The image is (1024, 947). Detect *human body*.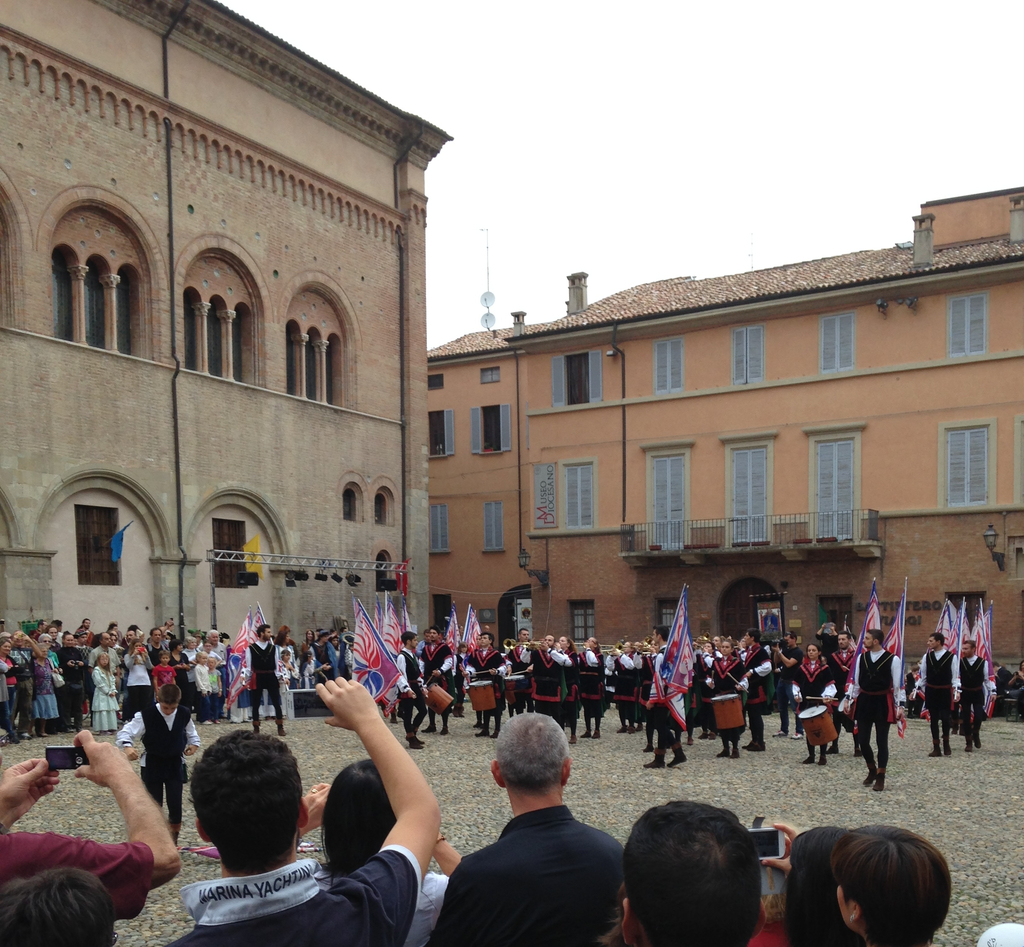
Detection: Rect(440, 718, 632, 940).
